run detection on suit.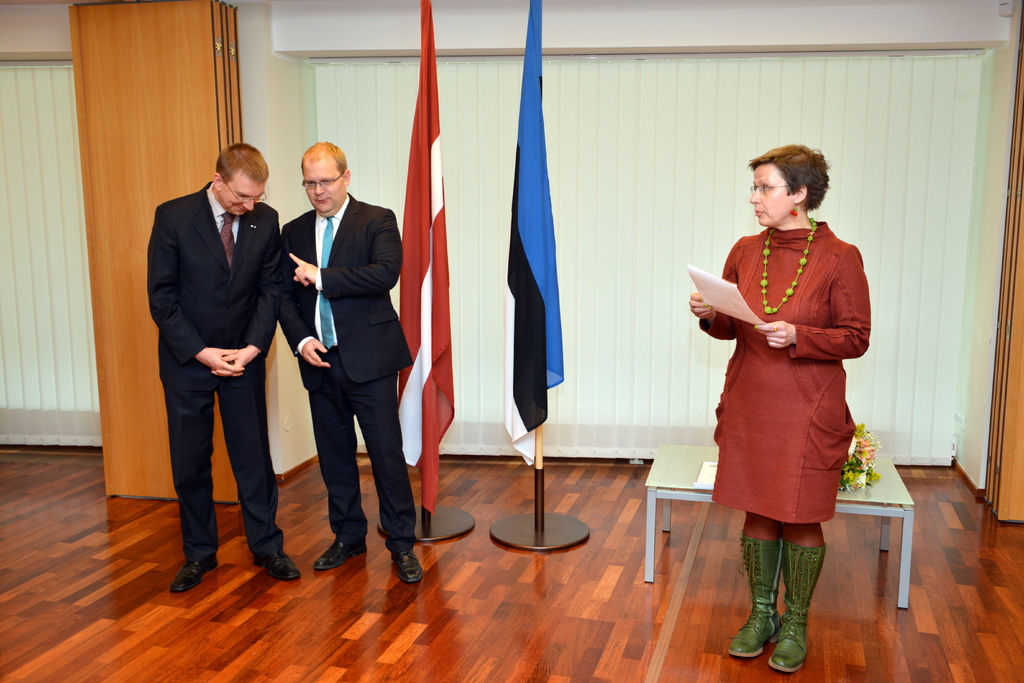
Result: <bbox>146, 125, 285, 588</bbox>.
